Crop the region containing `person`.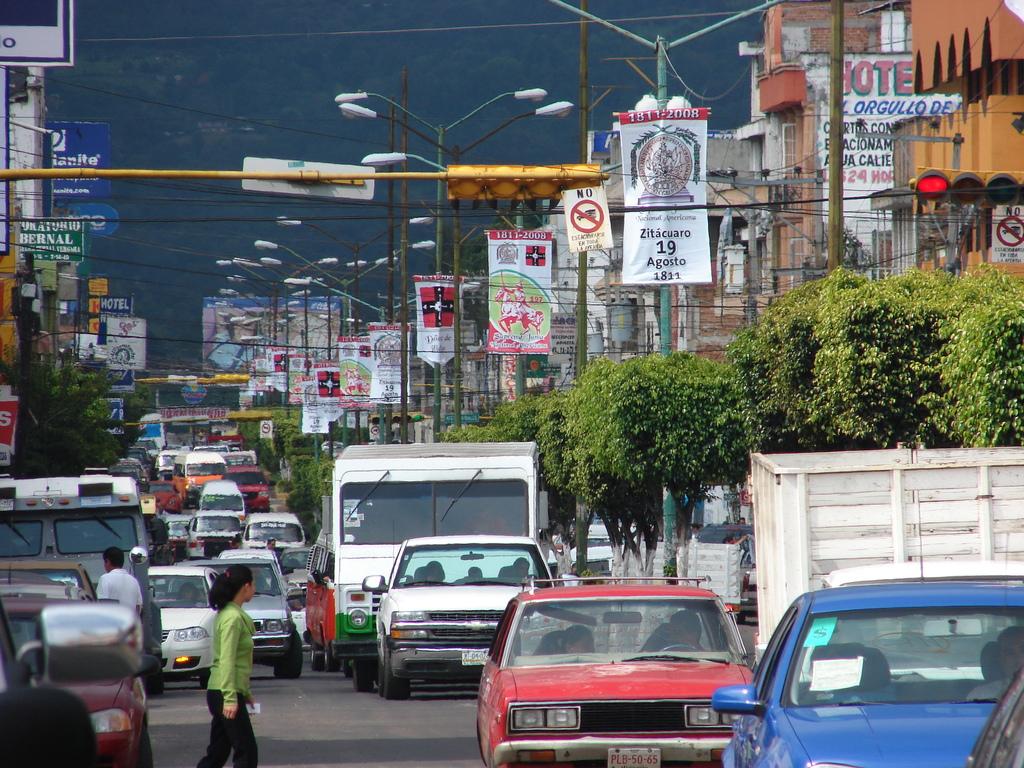
Crop region: 559:627:593:655.
